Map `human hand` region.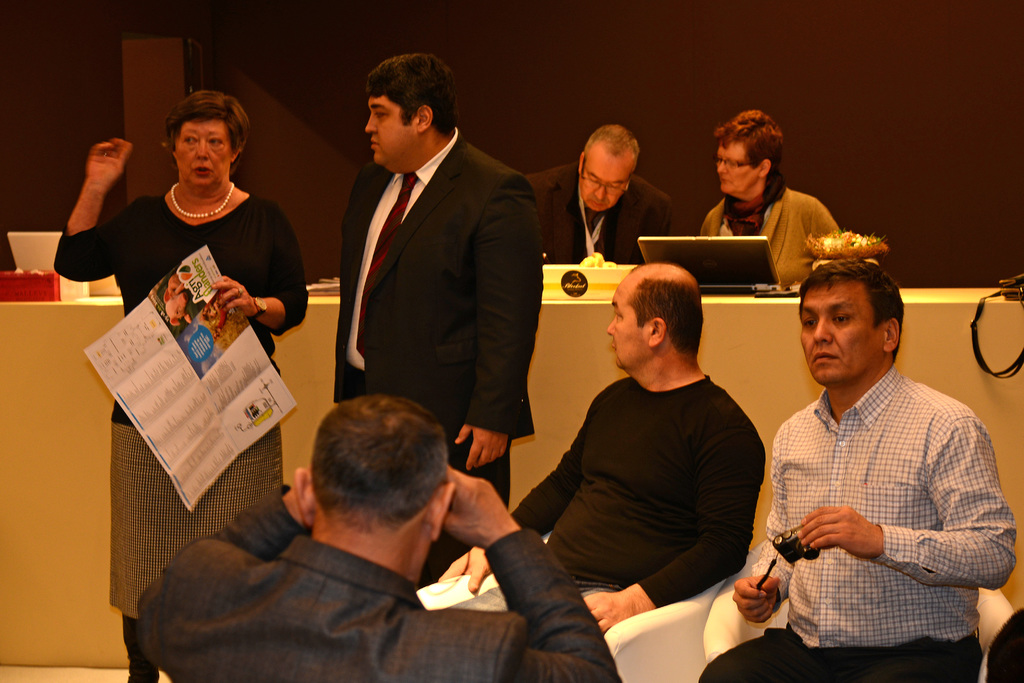
Mapped to locate(730, 572, 780, 621).
